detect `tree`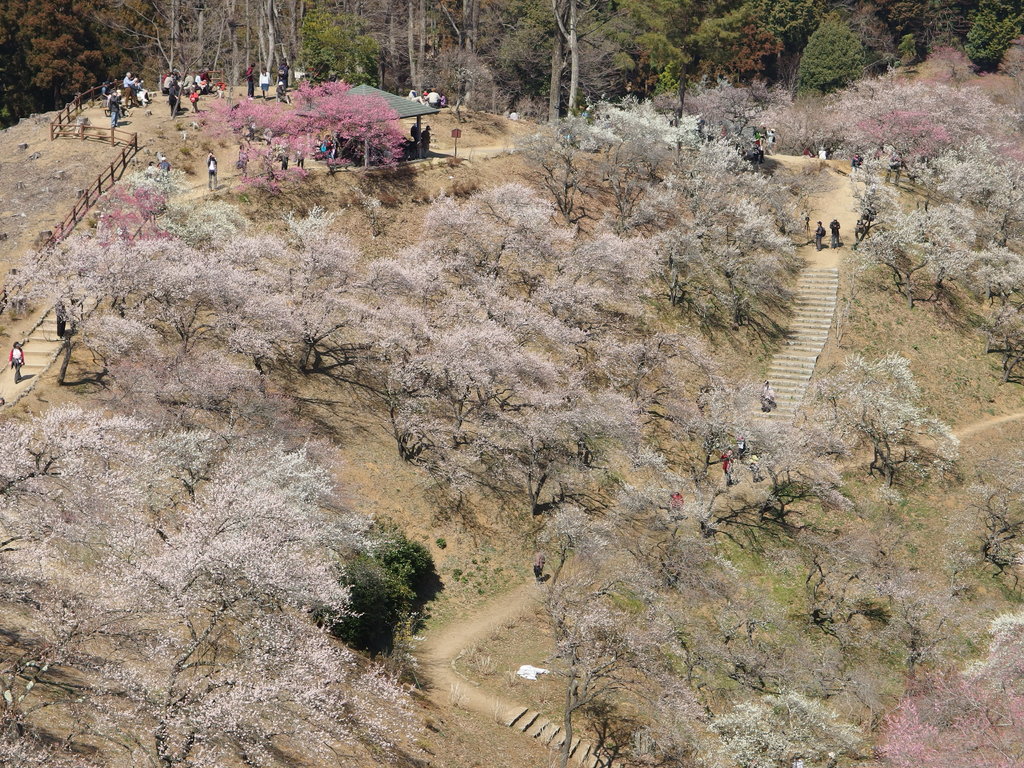
left=730, top=23, right=790, bottom=87
